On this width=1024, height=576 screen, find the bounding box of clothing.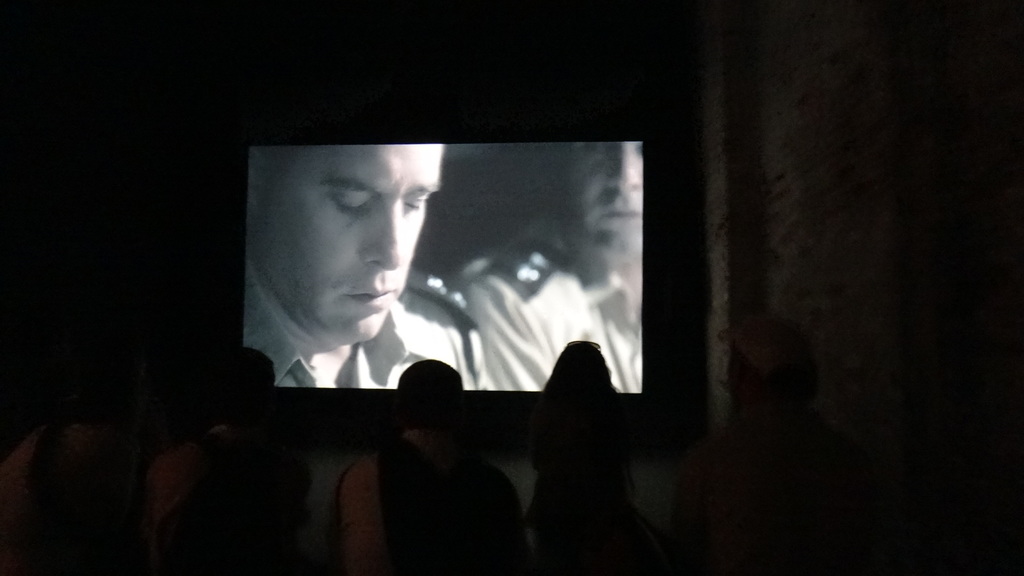
Bounding box: {"x1": 451, "y1": 209, "x2": 644, "y2": 390}.
